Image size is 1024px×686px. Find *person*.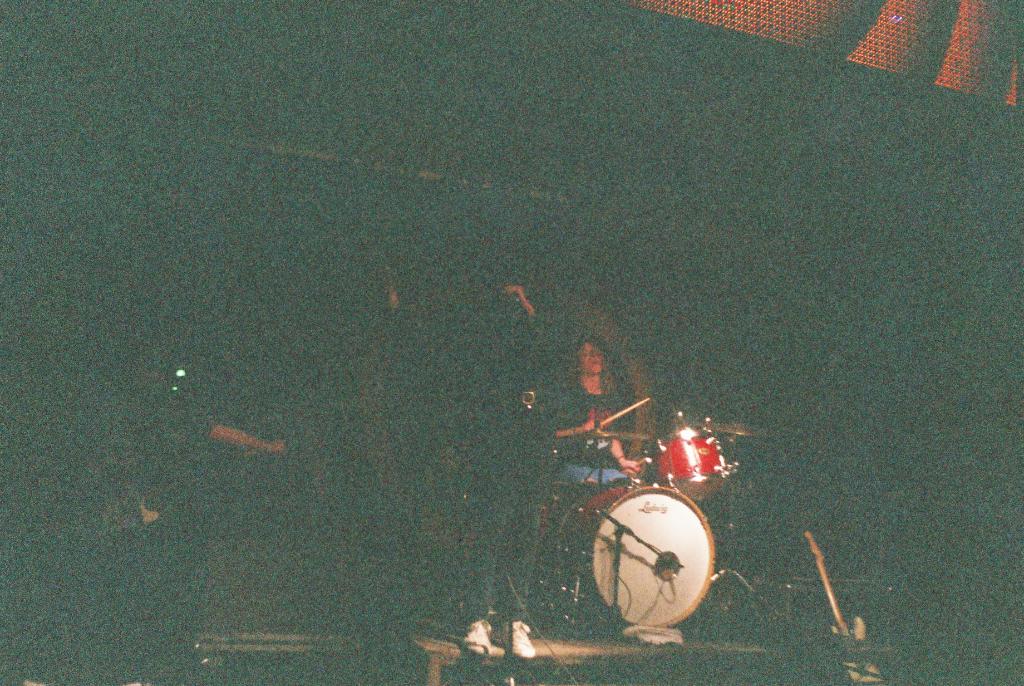
crop(482, 274, 563, 657).
